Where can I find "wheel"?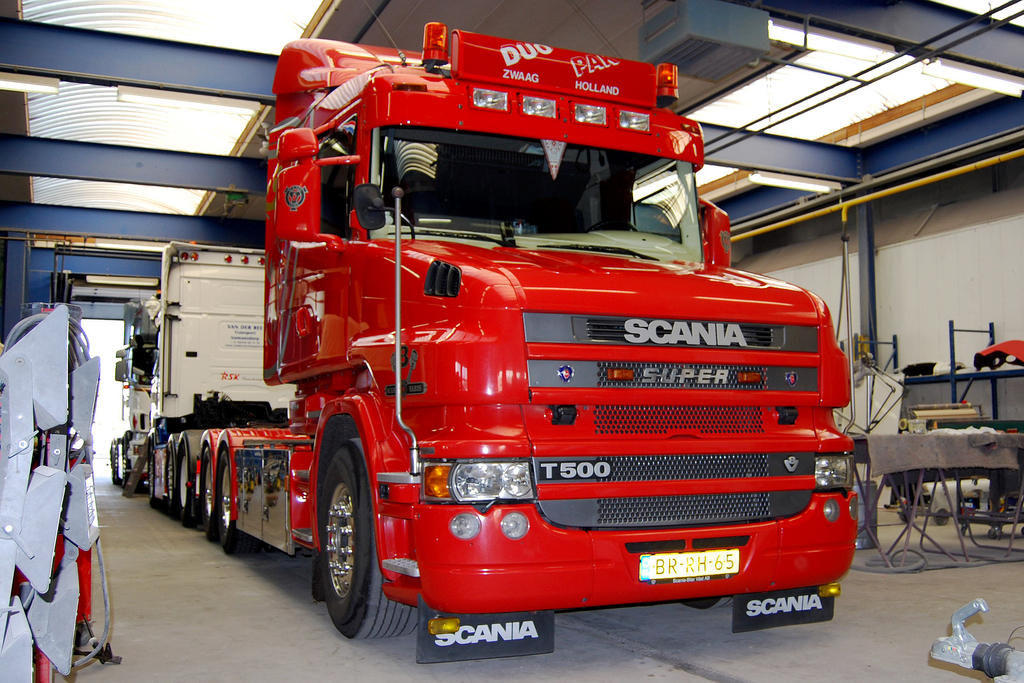
You can find it at l=177, t=445, r=198, b=527.
